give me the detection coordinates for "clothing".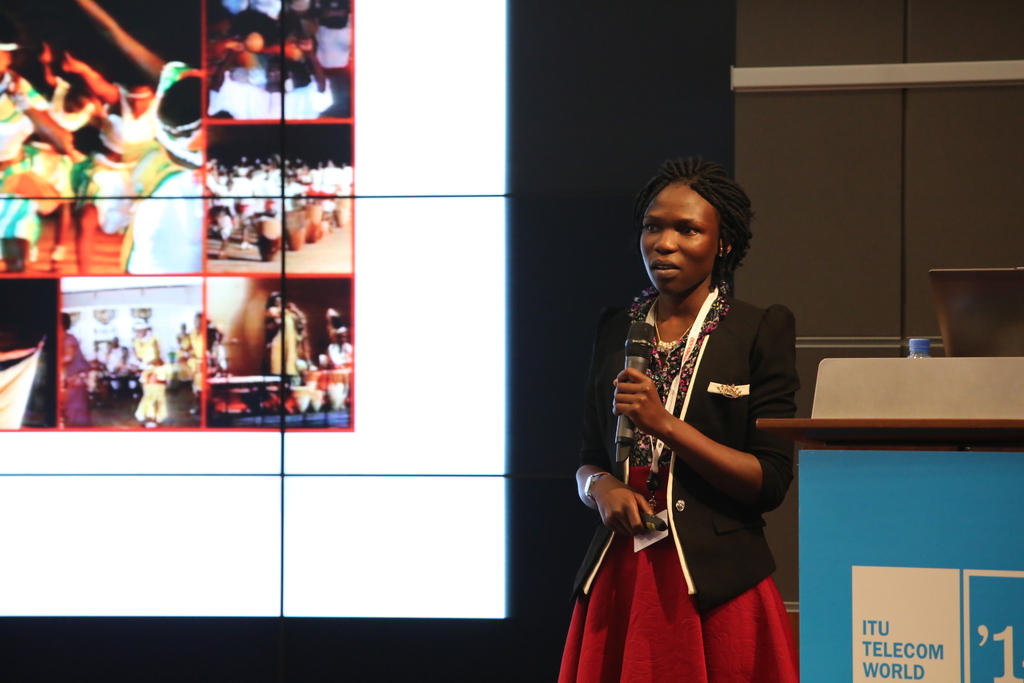
{"left": 317, "top": 21, "right": 351, "bottom": 77}.
